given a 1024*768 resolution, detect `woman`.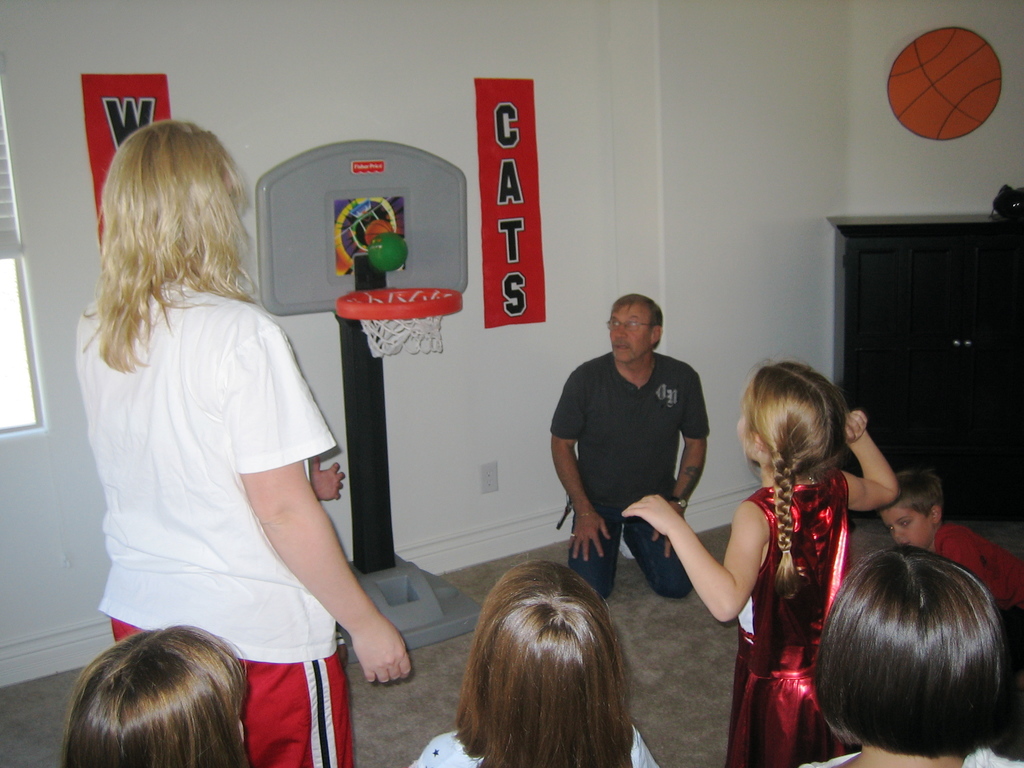
pyautogui.locateOnScreen(70, 122, 413, 767).
